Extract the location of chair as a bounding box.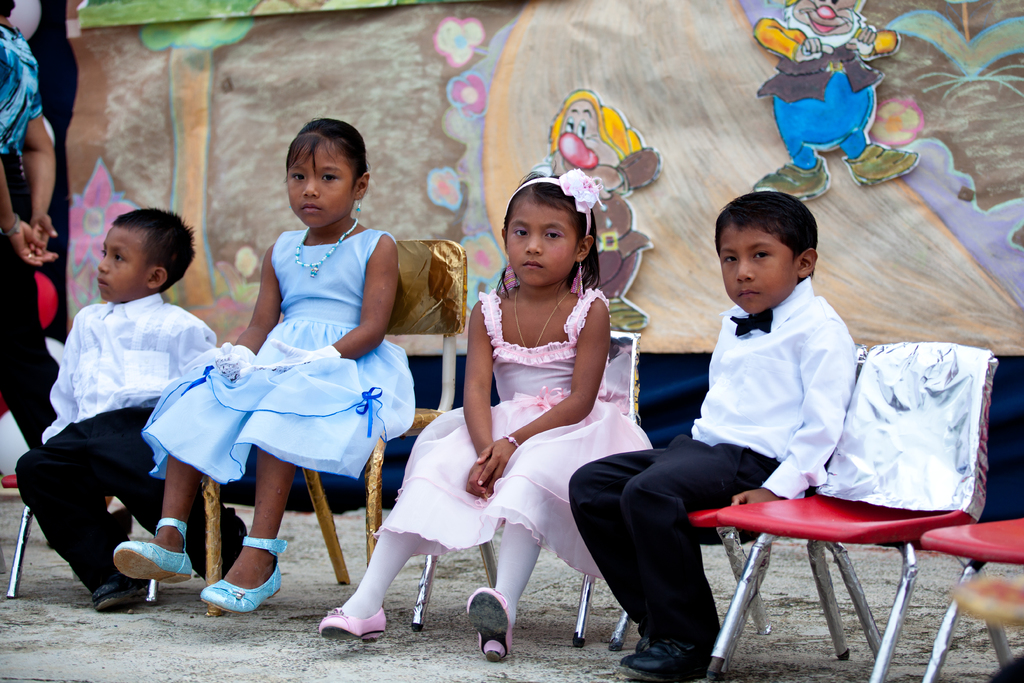
locate(199, 240, 470, 617).
